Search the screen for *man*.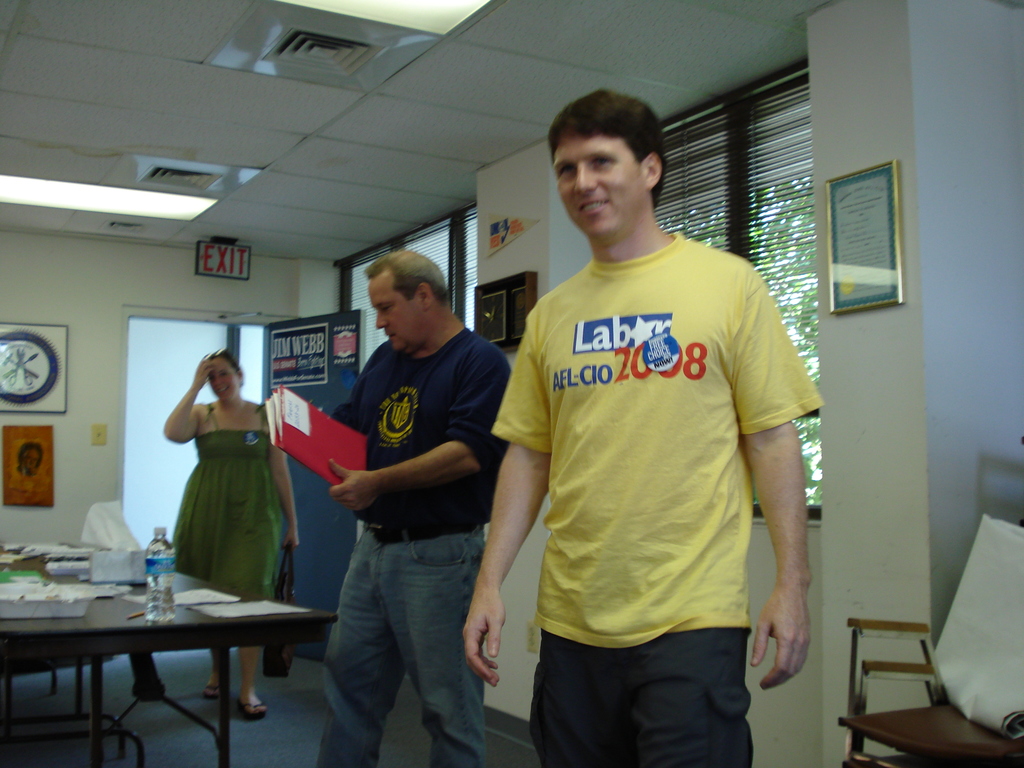
Found at {"left": 476, "top": 65, "right": 814, "bottom": 767}.
